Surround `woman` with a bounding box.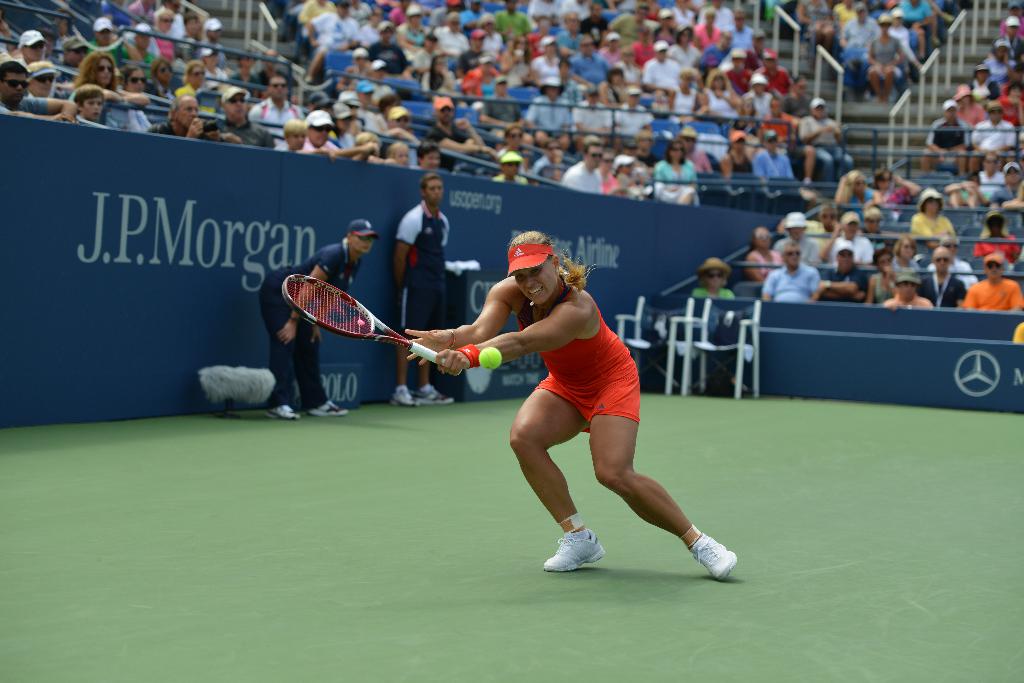
region(27, 60, 62, 93).
